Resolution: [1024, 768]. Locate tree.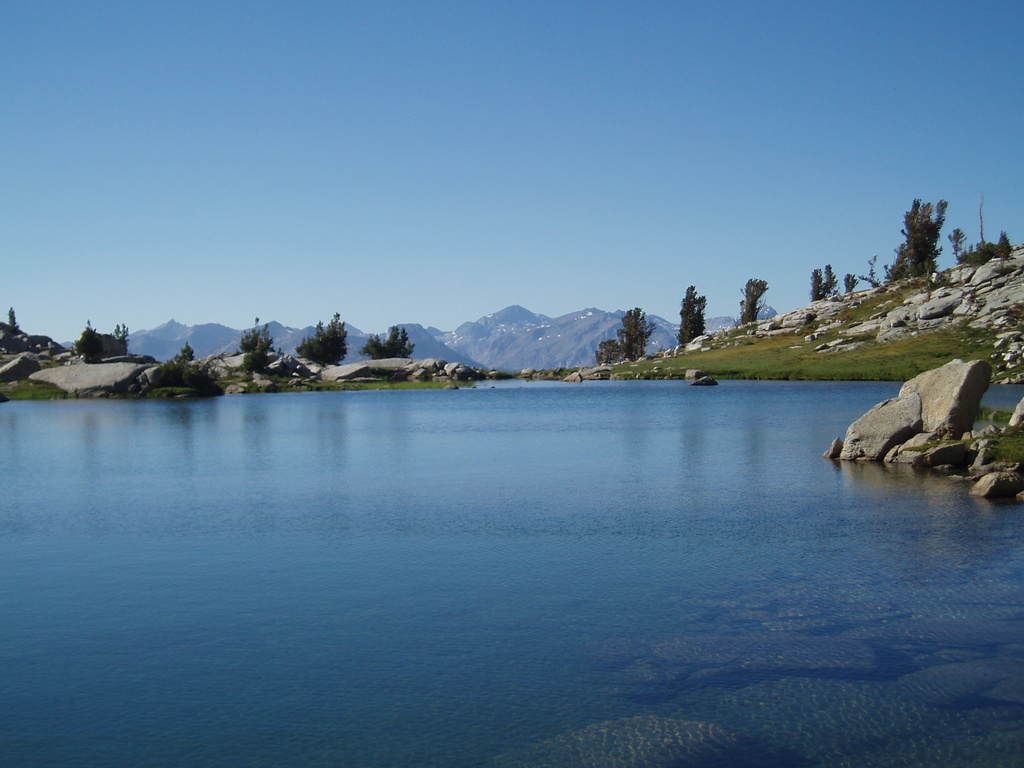
(676, 281, 708, 347).
